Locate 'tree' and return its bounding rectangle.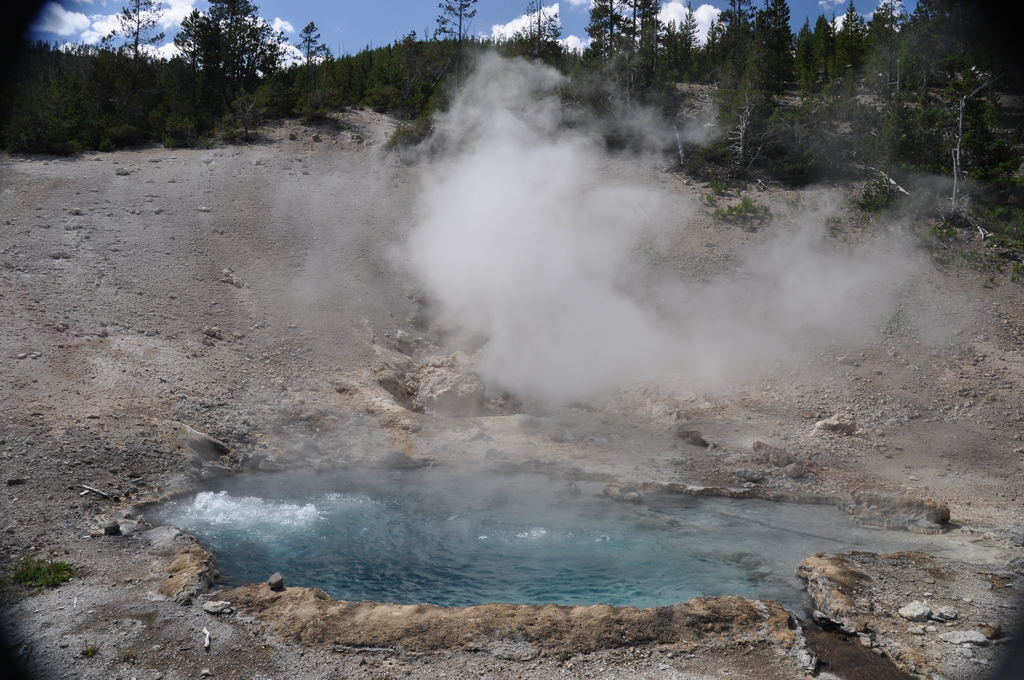
box(628, 0, 669, 108).
